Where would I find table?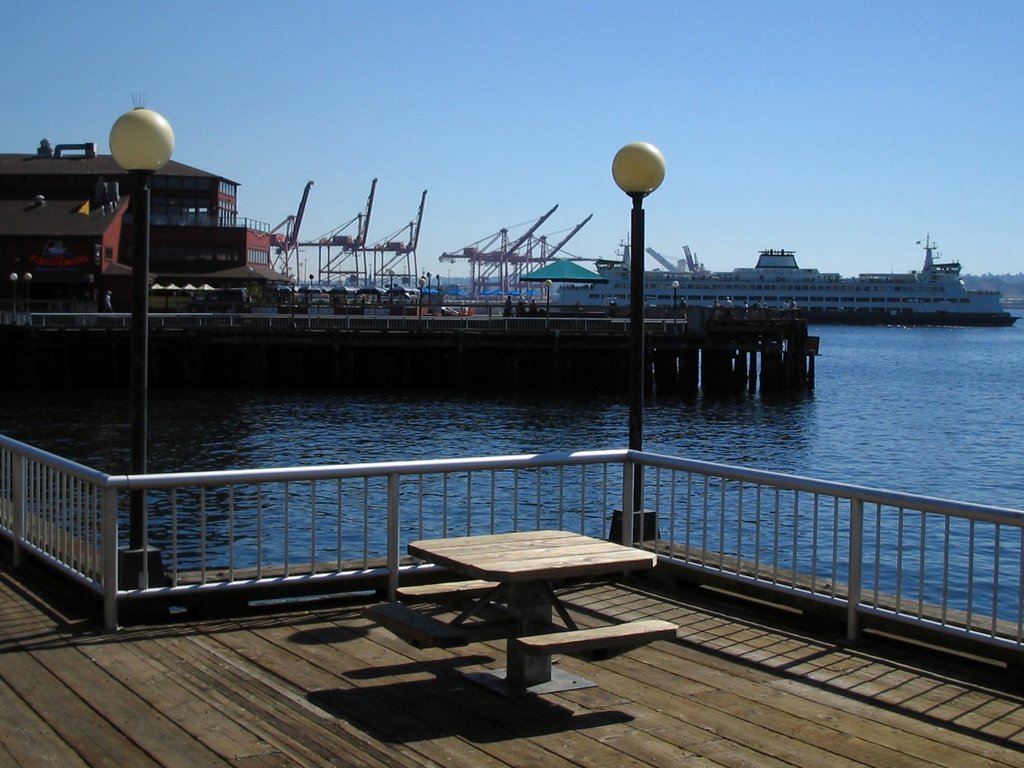
At <box>370,533,668,653</box>.
